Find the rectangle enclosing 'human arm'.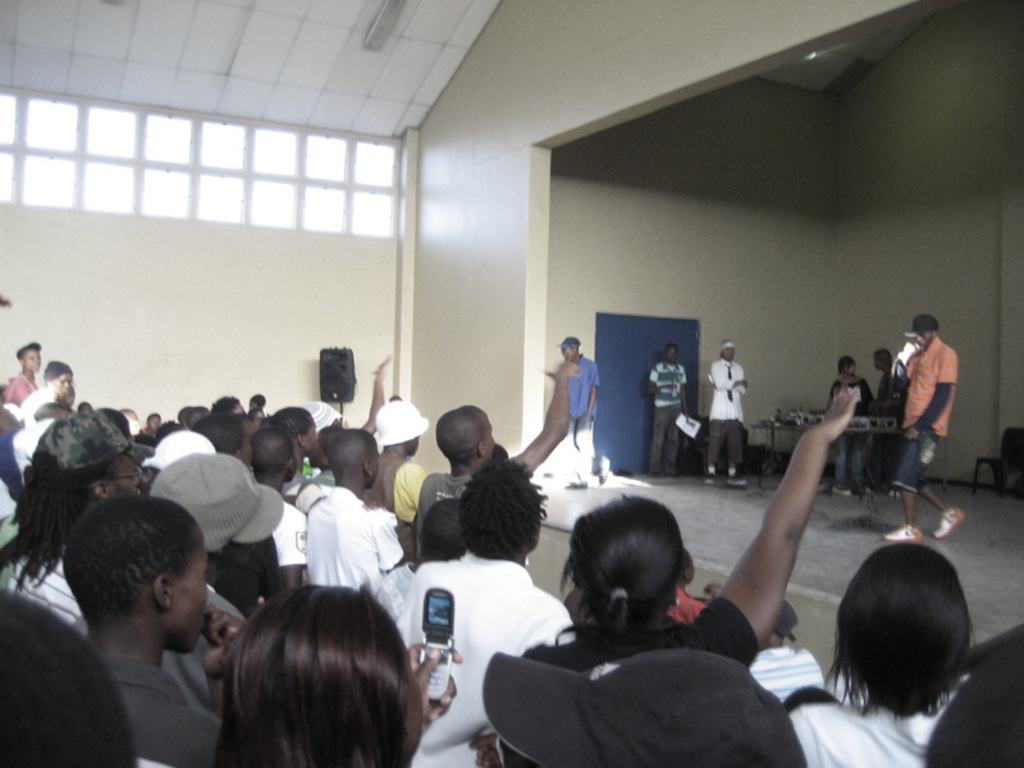
BBox(680, 372, 690, 424).
